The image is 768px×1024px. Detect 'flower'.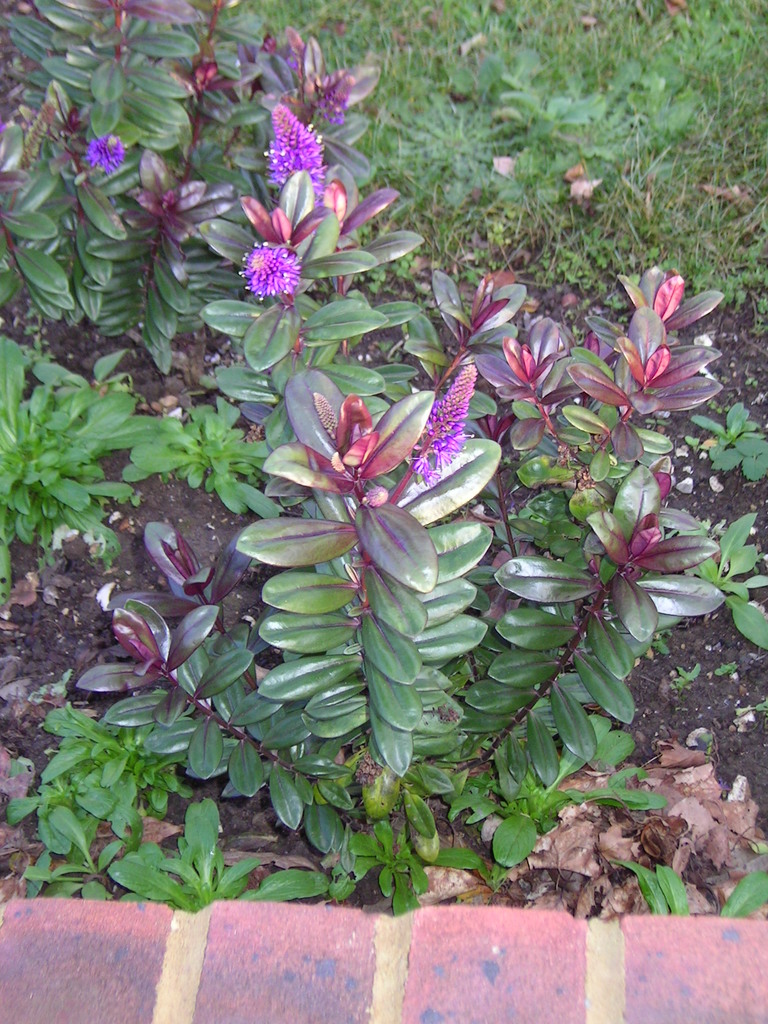
Detection: left=312, top=94, right=356, bottom=127.
